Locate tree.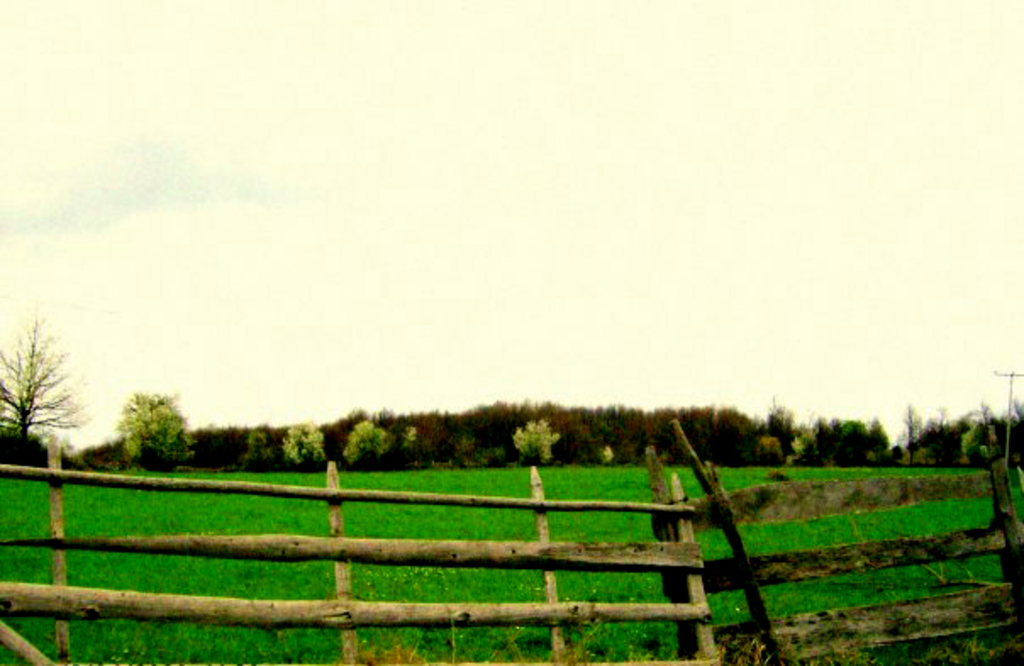
Bounding box: locate(120, 386, 190, 473).
